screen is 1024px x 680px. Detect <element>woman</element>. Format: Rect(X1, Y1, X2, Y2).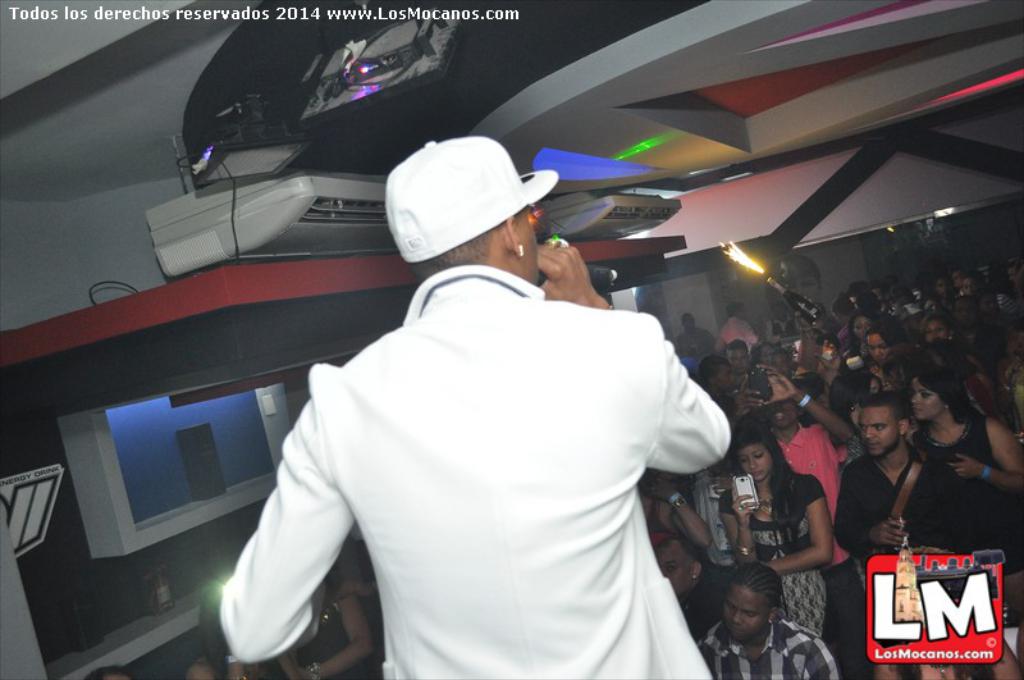
Rect(714, 437, 837, 639).
